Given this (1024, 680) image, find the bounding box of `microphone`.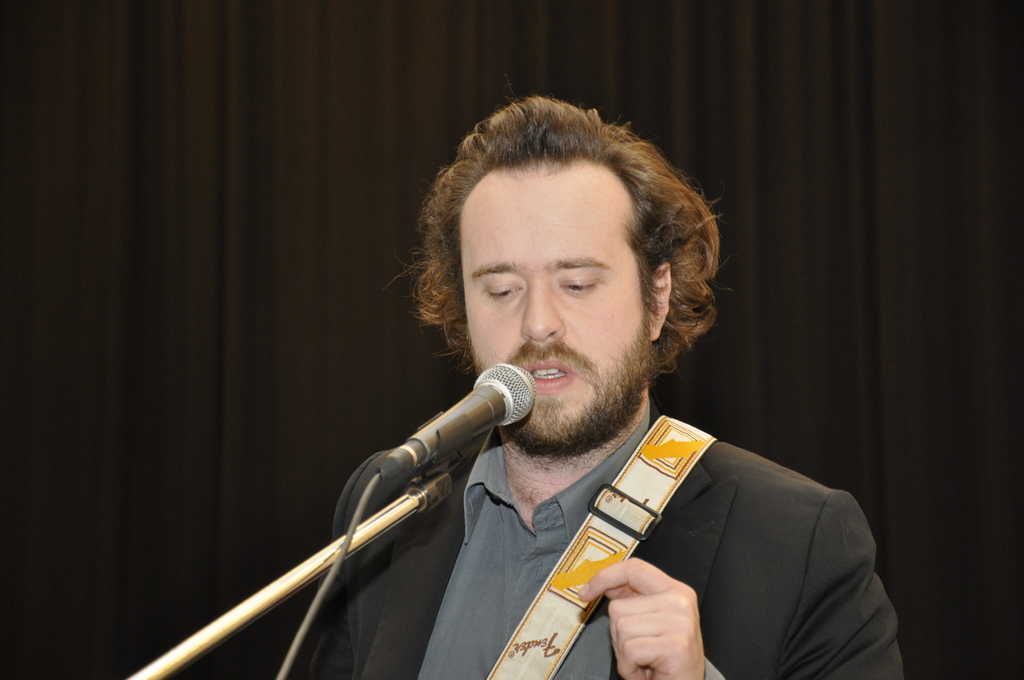
373/366/549/499.
